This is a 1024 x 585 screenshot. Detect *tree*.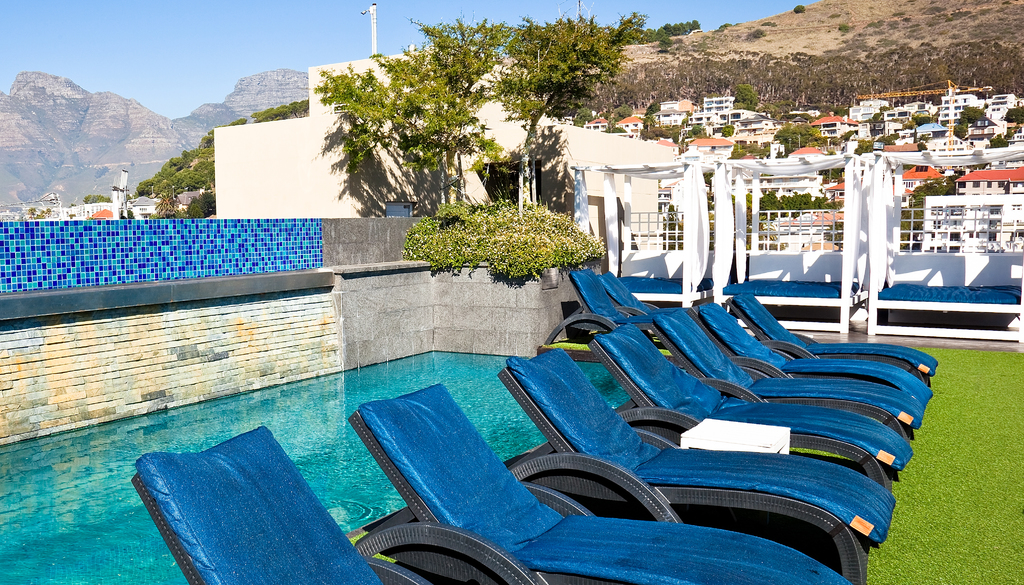
BBox(402, 182, 608, 281).
